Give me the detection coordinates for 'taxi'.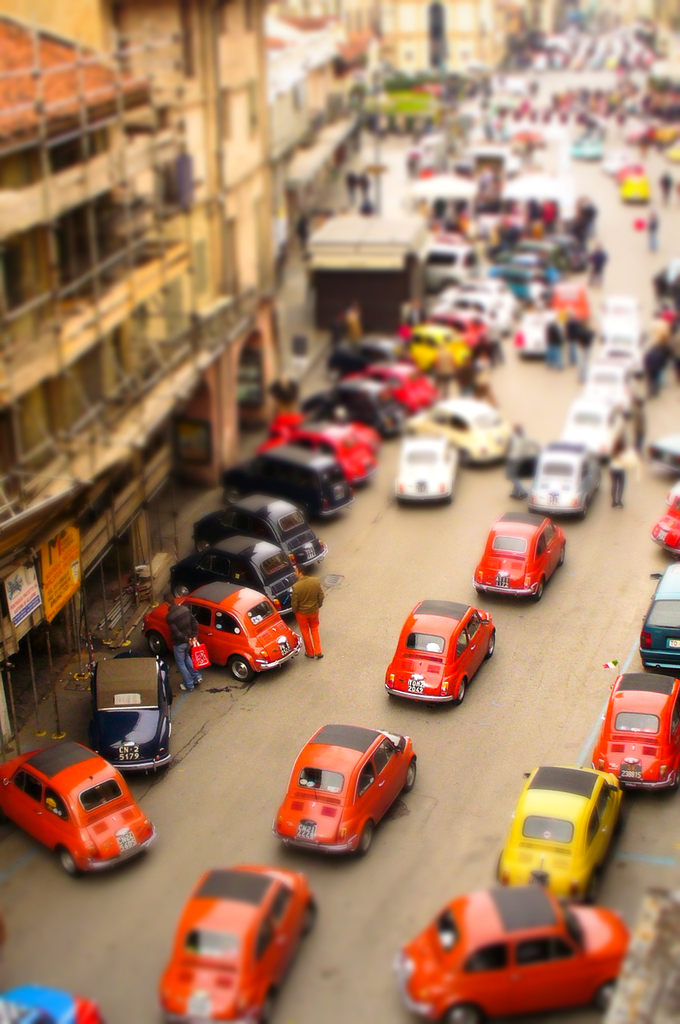
Rect(192, 493, 334, 569).
